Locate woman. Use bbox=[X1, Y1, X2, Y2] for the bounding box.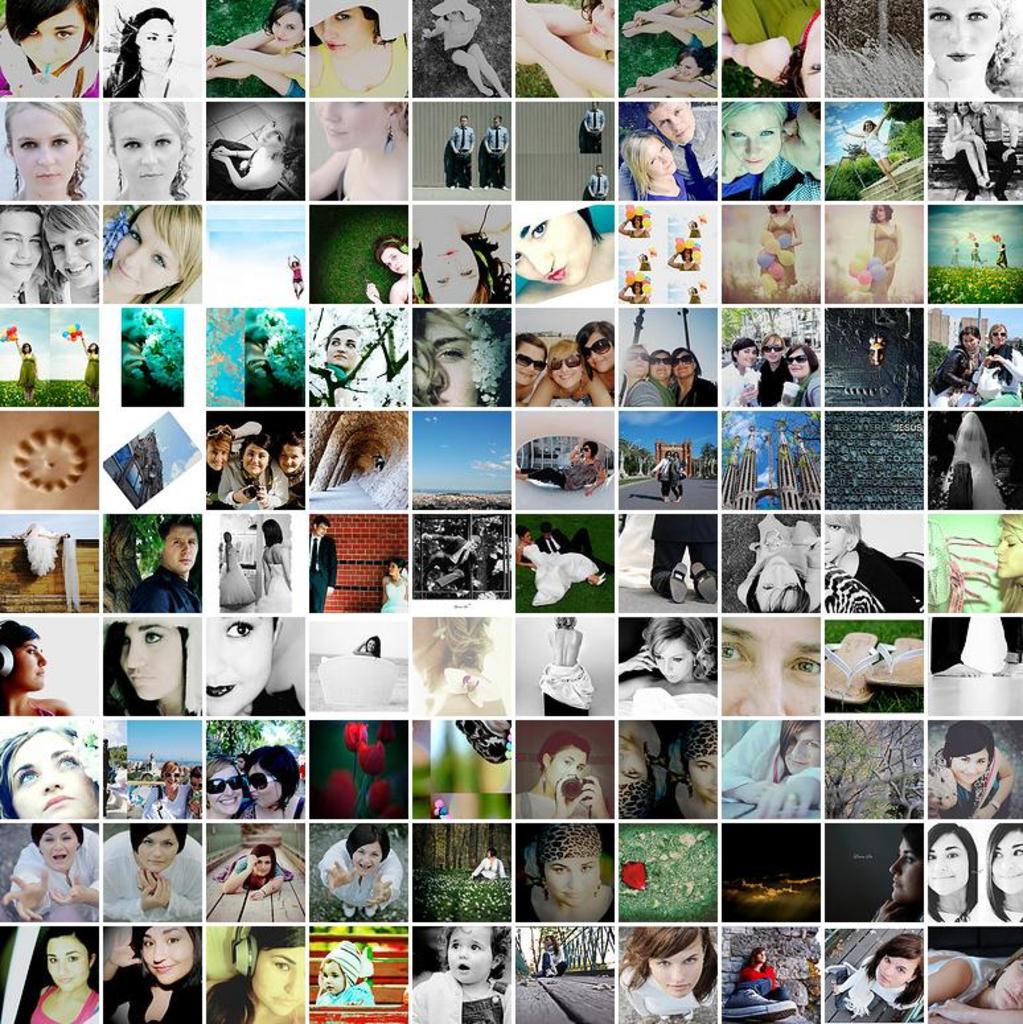
bbox=[923, 943, 1022, 1023].
